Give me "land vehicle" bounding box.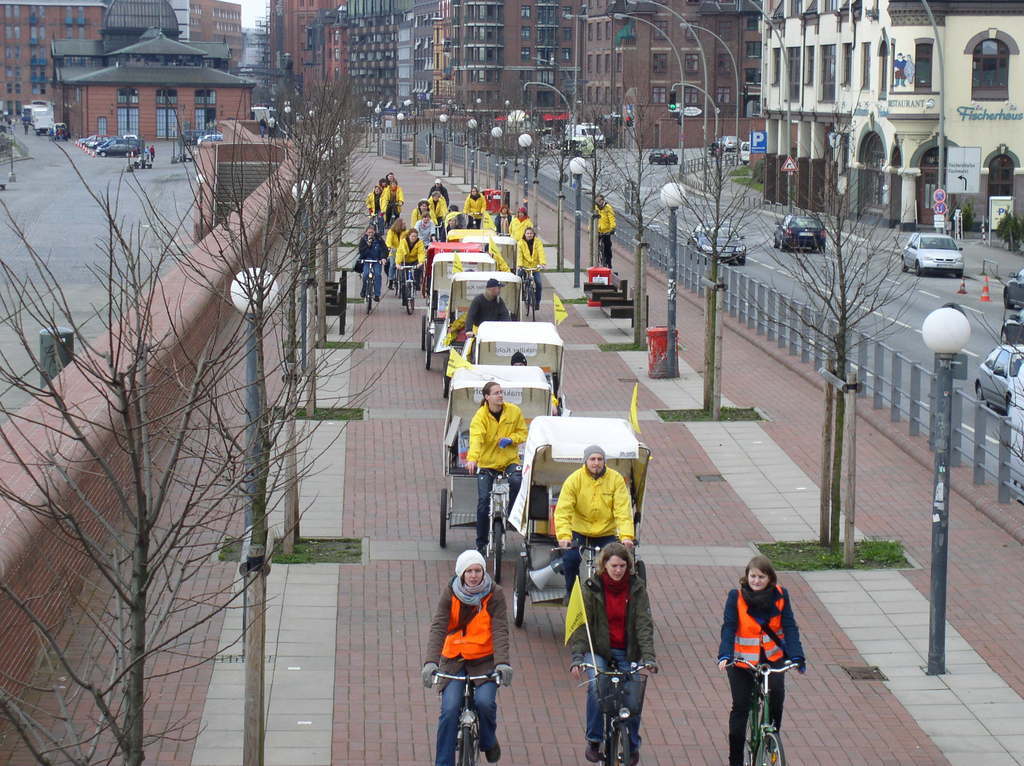
<region>562, 119, 607, 152</region>.
